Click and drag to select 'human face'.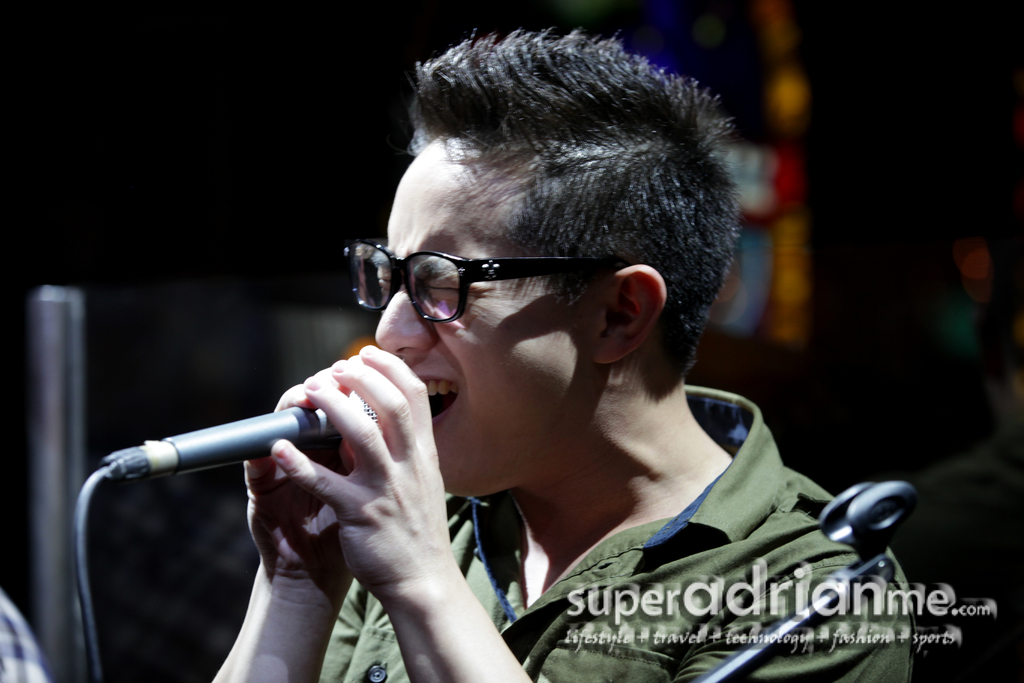
Selection: [x1=372, y1=138, x2=601, y2=495].
